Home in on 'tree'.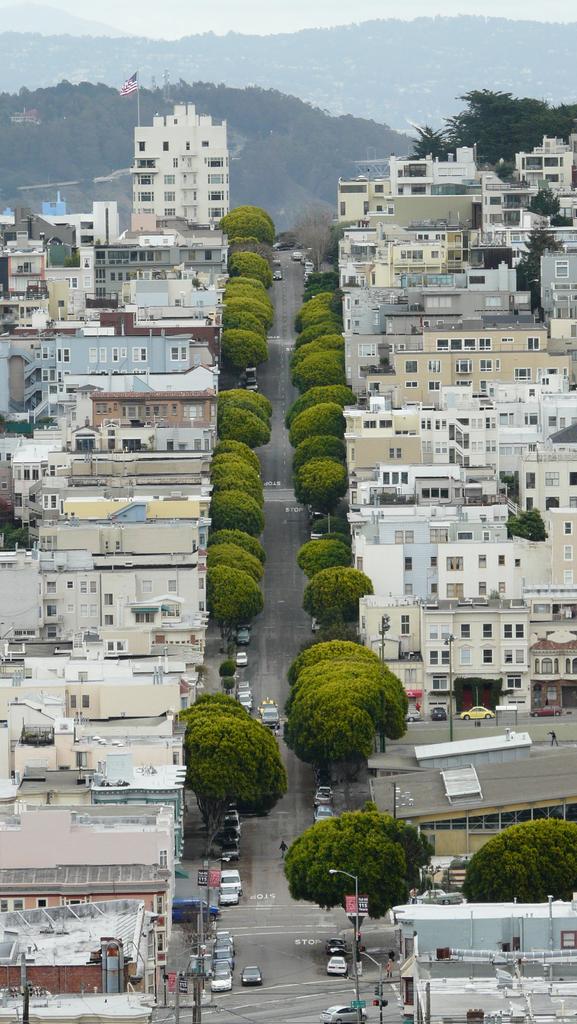
Homed in at <region>300, 292, 335, 317</region>.
